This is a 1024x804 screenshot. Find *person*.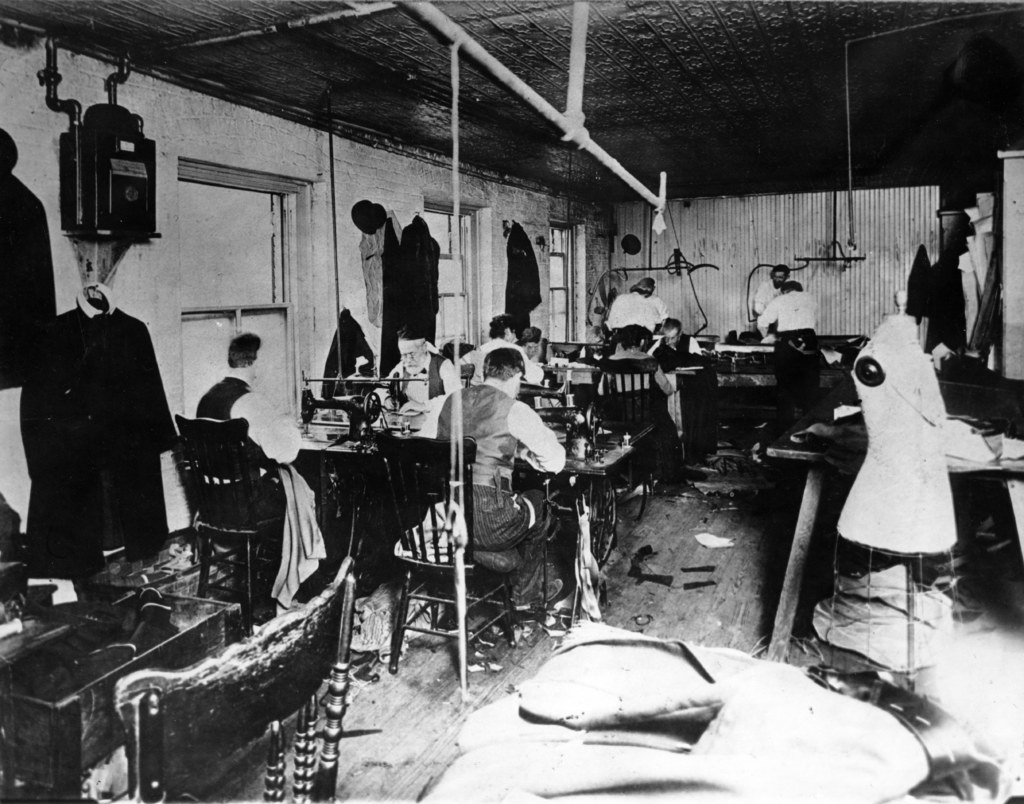
Bounding box: crop(749, 280, 827, 421).
